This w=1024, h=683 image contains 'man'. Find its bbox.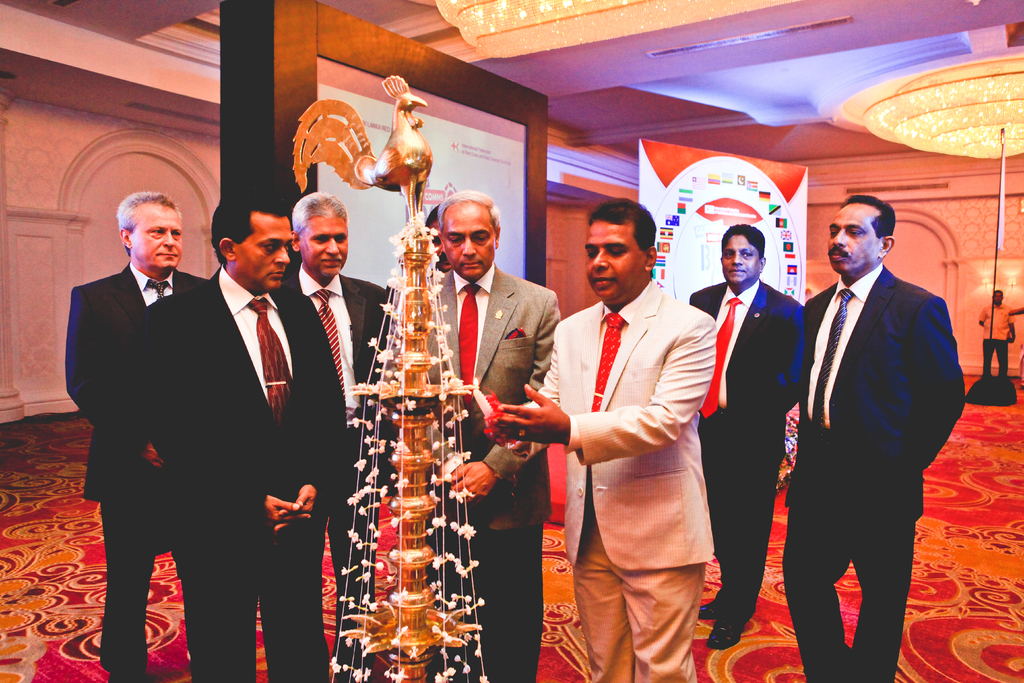
{"x1": 140, "y1": 186, "x2": 351, "y2": 682}.
